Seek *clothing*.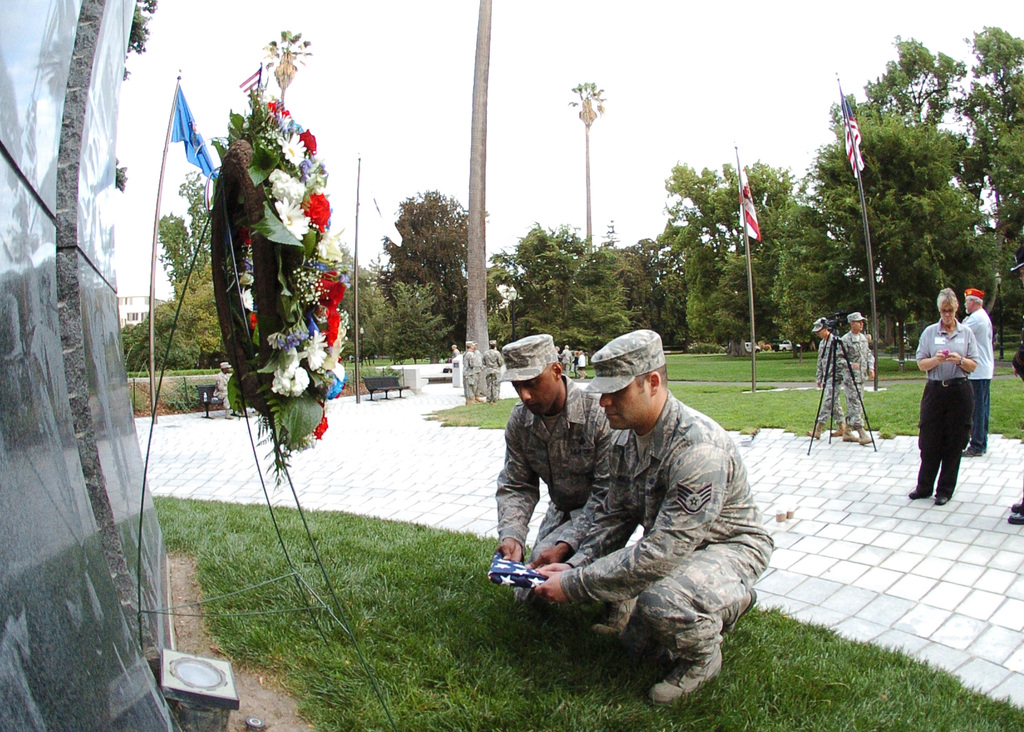
{"x1": 509, "y1": 354, "x2": 783, "y2": 685}.
